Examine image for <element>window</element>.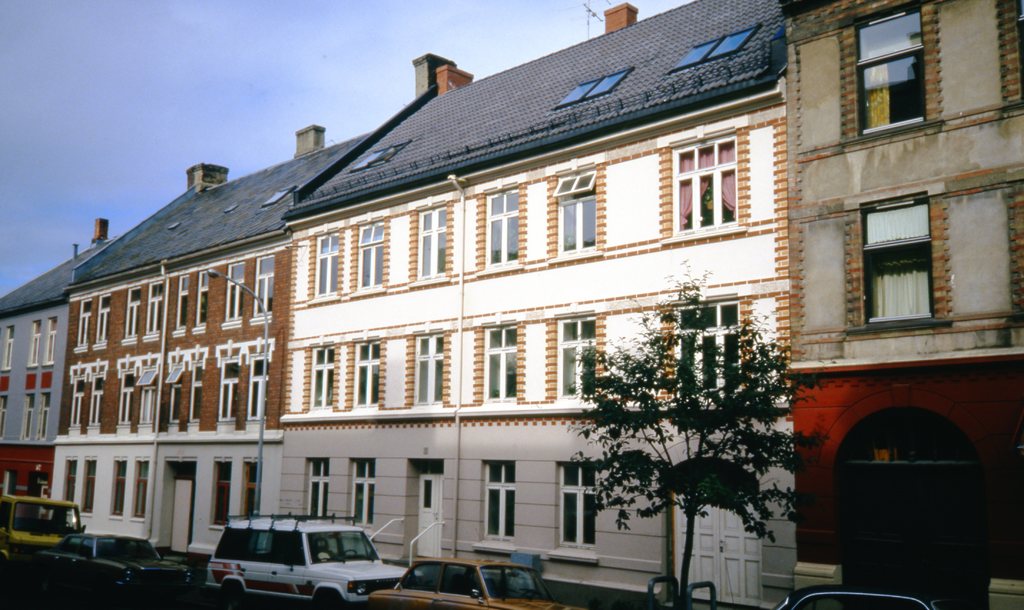
Examination result: [855,194,939,326].
